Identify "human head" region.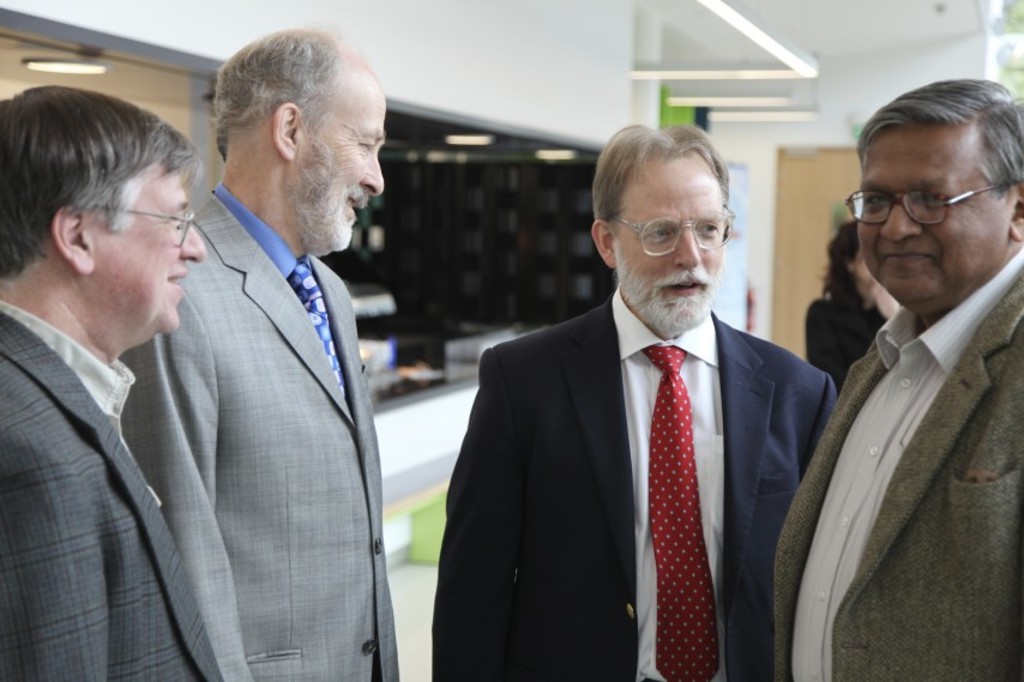
Region: detection(832, 218, 879, 284).
